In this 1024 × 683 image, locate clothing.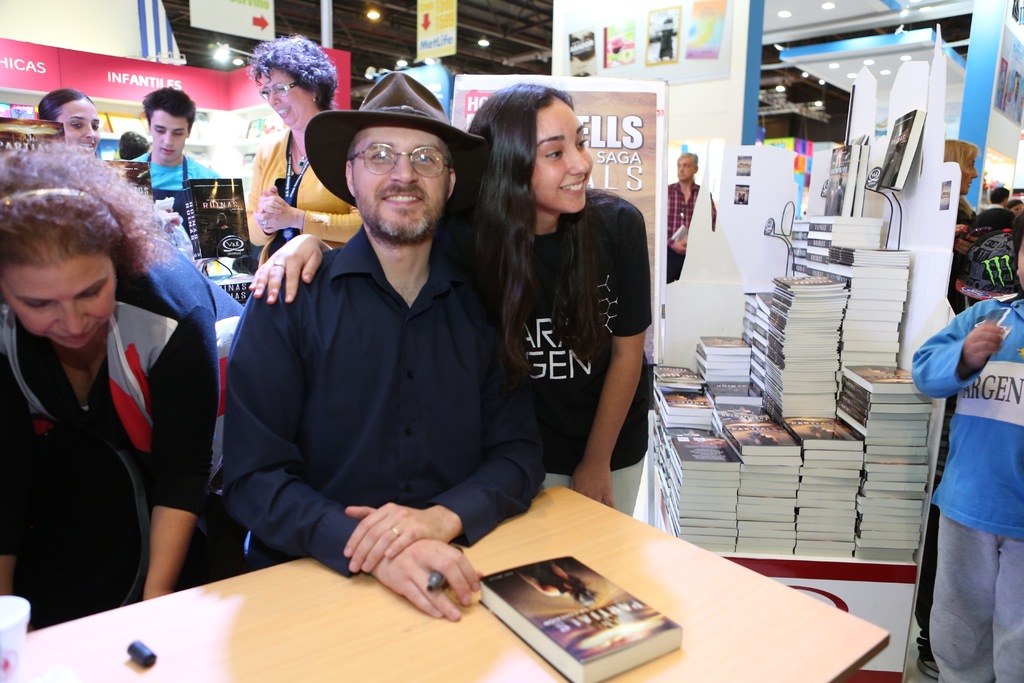
Bounding box: [214, 218, 552, 578].
